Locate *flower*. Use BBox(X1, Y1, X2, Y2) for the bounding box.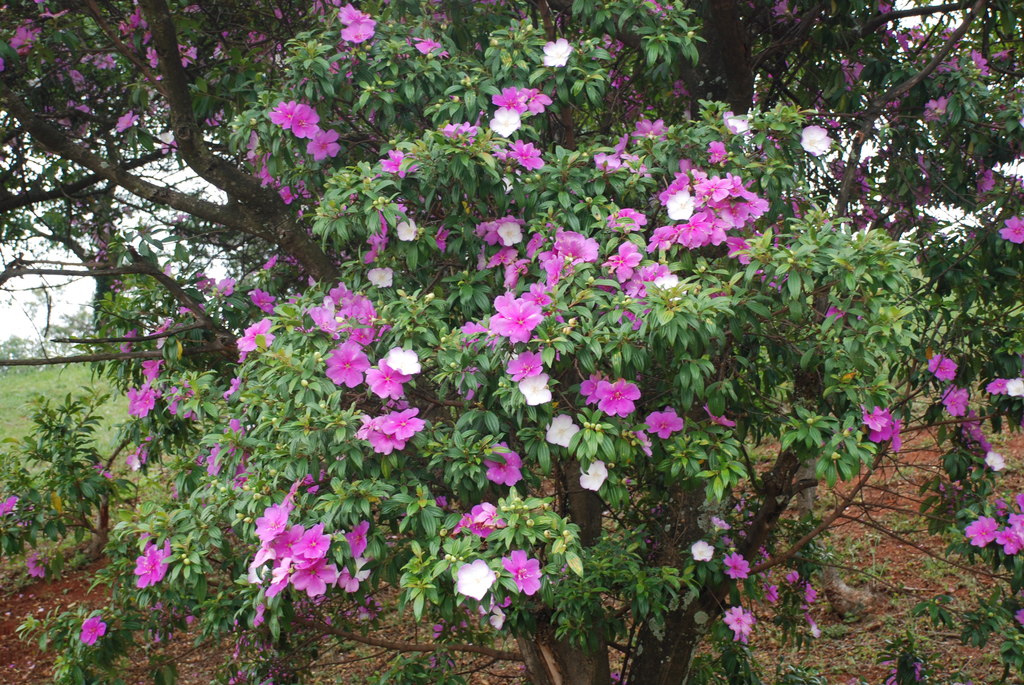
BBox(860, 402, 886, 436).
